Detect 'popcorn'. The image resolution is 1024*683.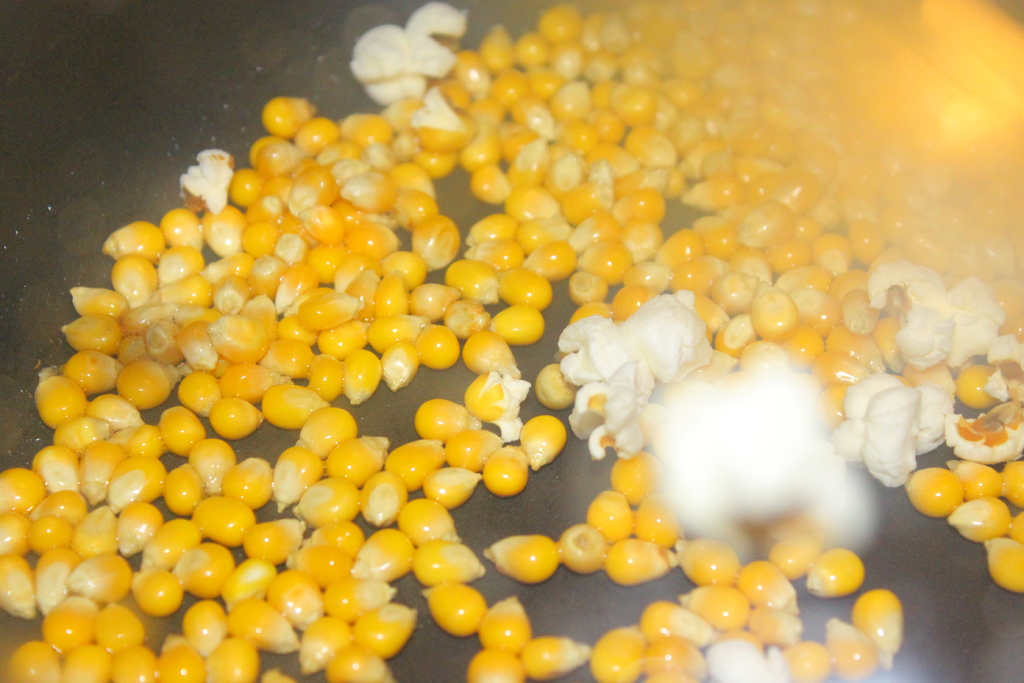
<bbox>555, 292, 715, 459</bbox>.
